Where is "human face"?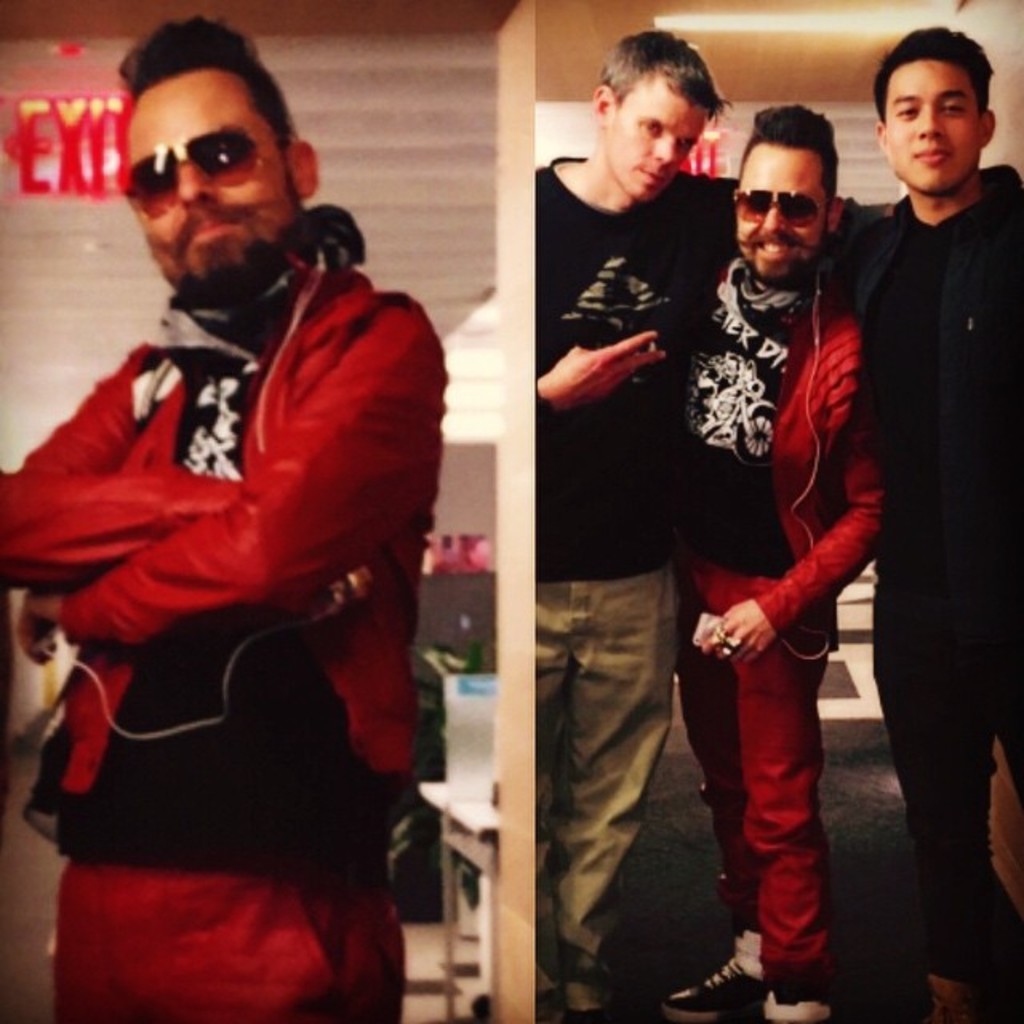
{"left": 114, "top": 62, "right": 299, "bottom": 285}.
